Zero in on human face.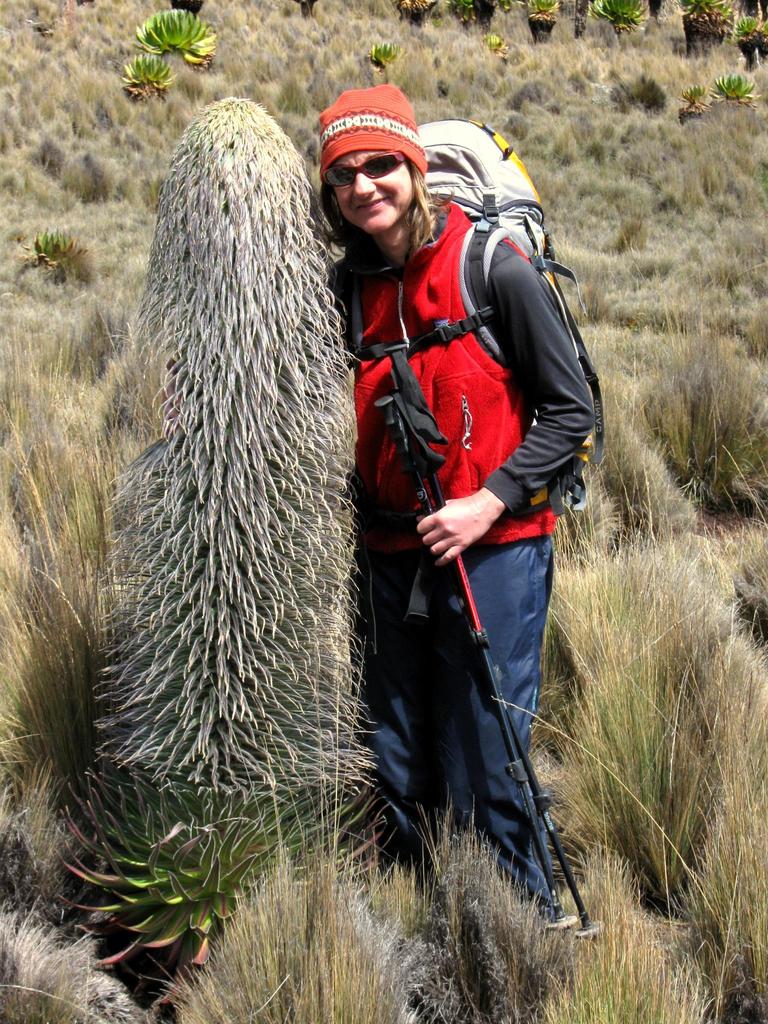
Zeroed in: x1=326 y1=153 x2=410 y2=235.
